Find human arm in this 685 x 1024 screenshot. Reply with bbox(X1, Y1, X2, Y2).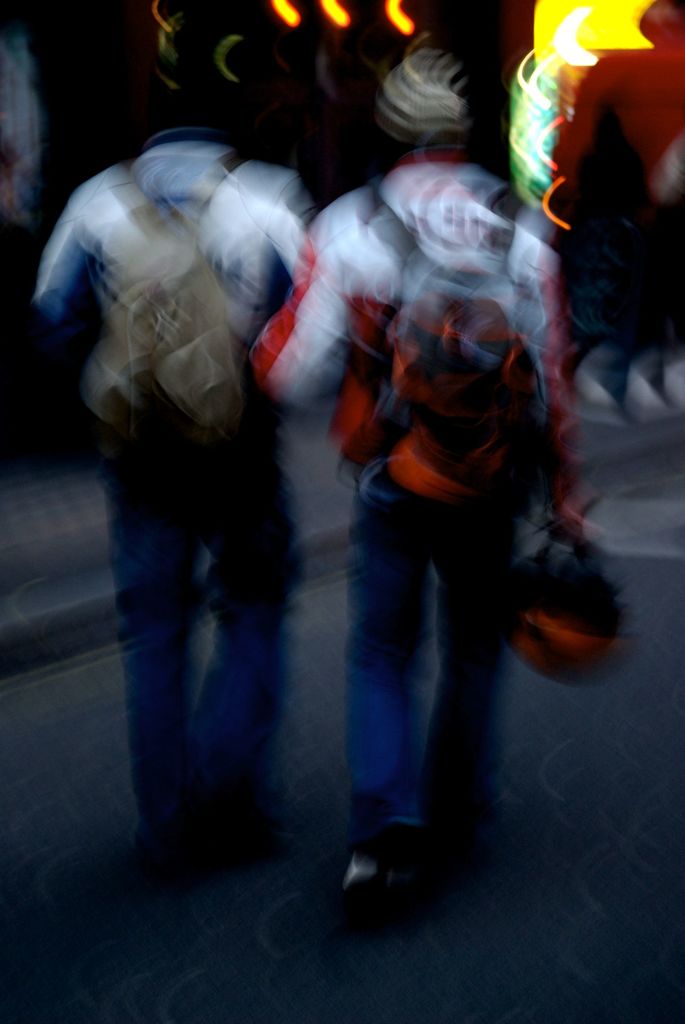
bbox(248, 194, 385, 424).
